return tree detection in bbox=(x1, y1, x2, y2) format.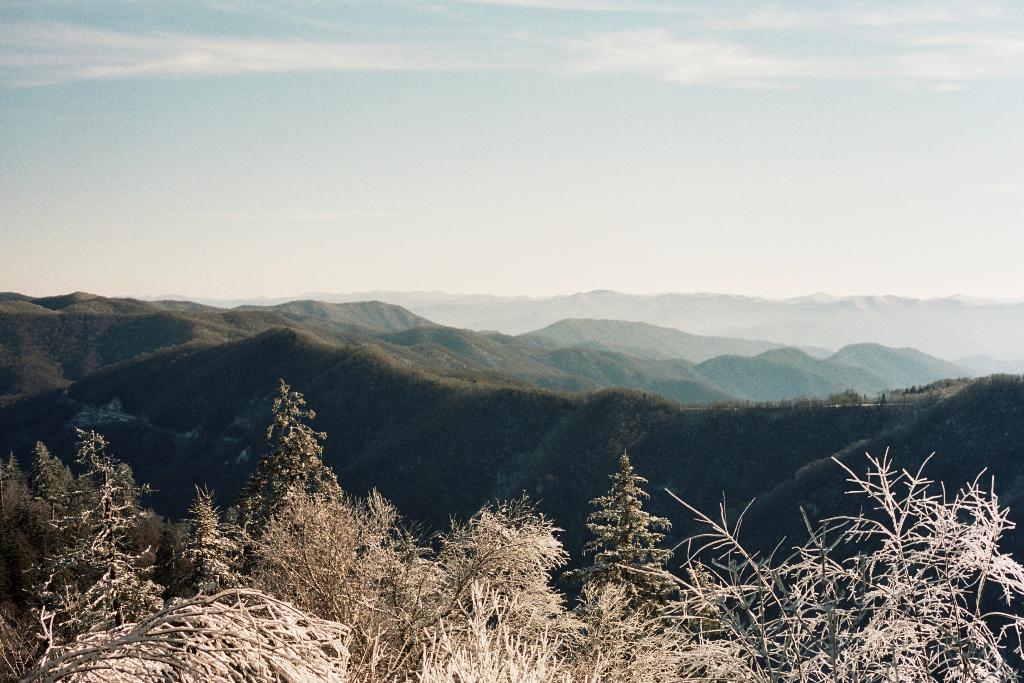
bbox=(72, 430, 152, 634).
